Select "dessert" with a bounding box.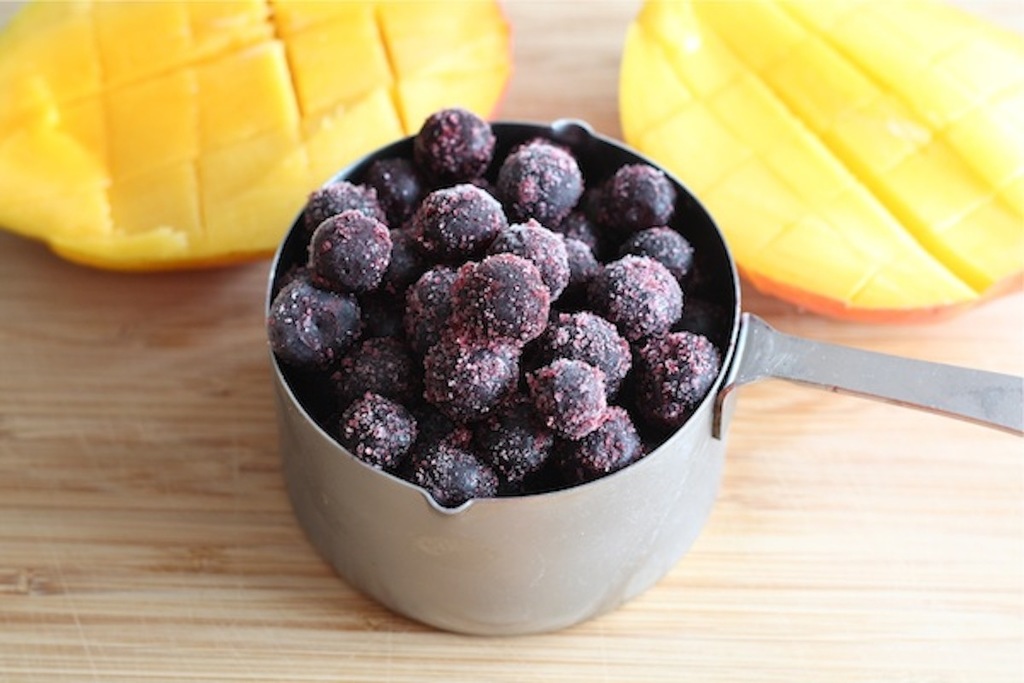
[341,392,410,464].
